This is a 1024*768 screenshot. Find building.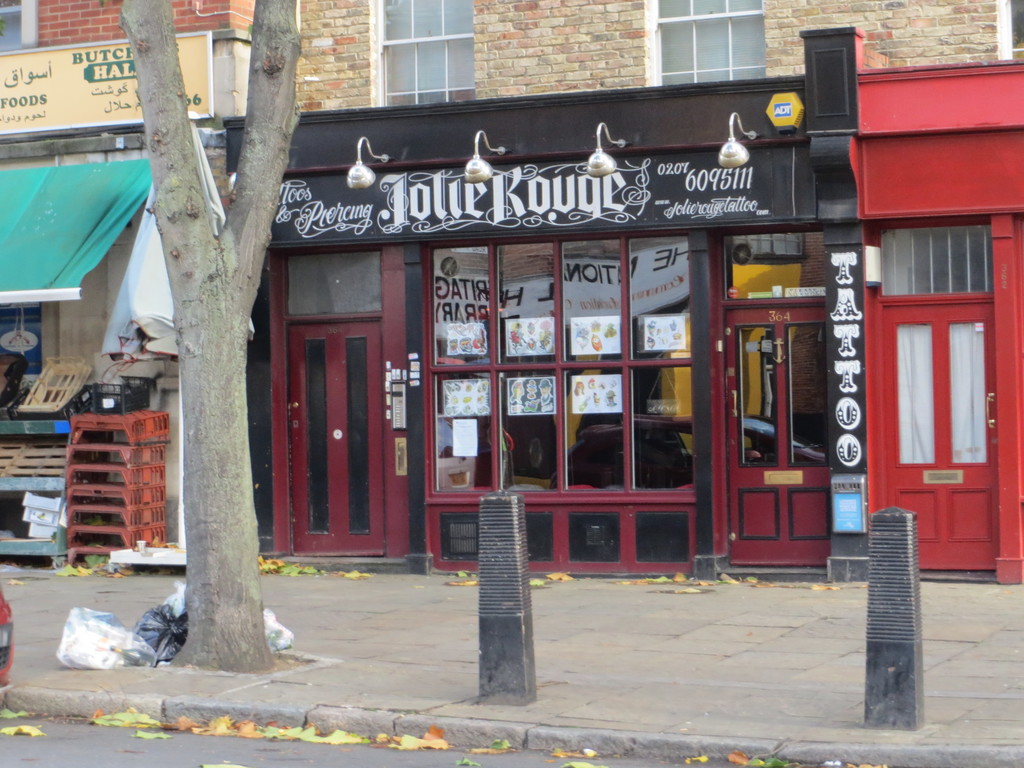
Bounding box: pyautogui.locateOnScreen(222, 0, 1023, 584).
